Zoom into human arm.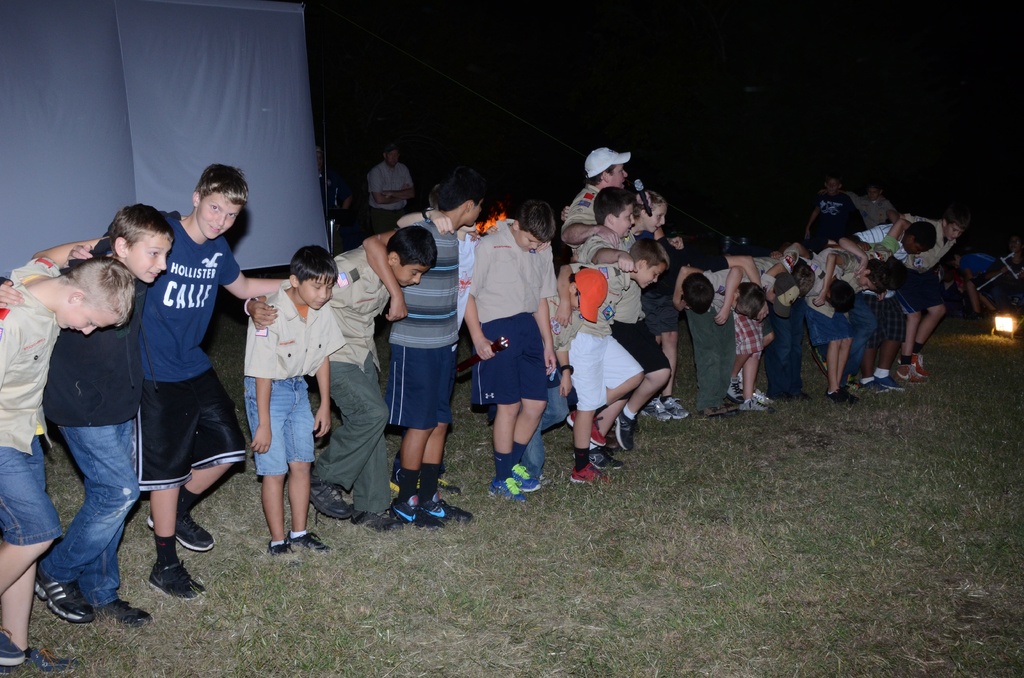
Zoom target: <region>529, 242, 562, 383</region>.
